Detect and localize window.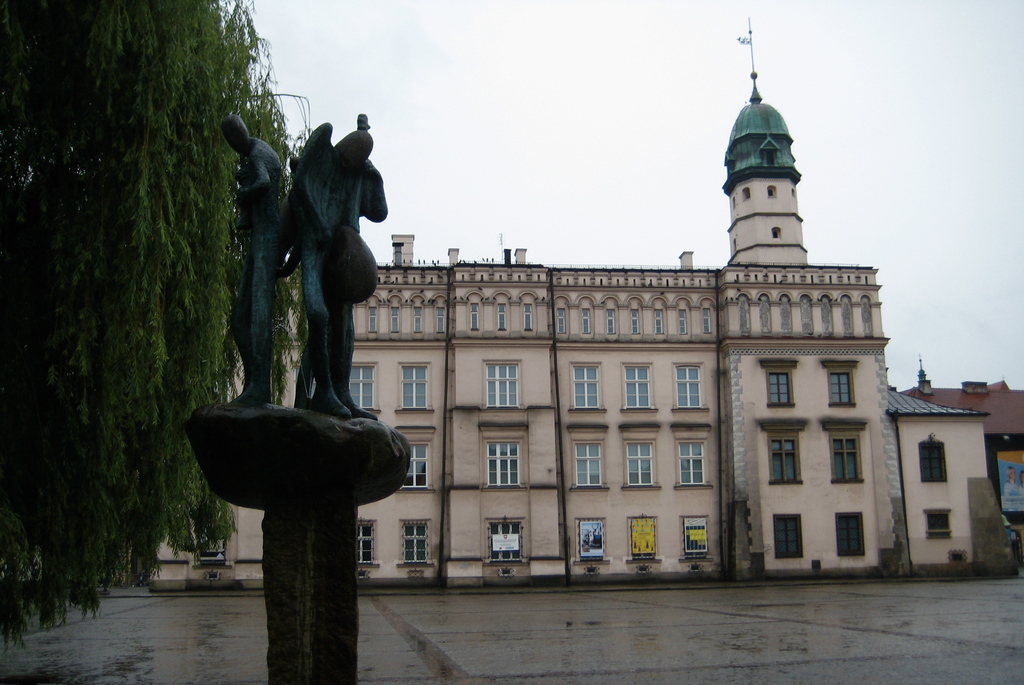
Localized at {"x1": 678, "y1": 309, "x2": 686, "y2": 334}.
